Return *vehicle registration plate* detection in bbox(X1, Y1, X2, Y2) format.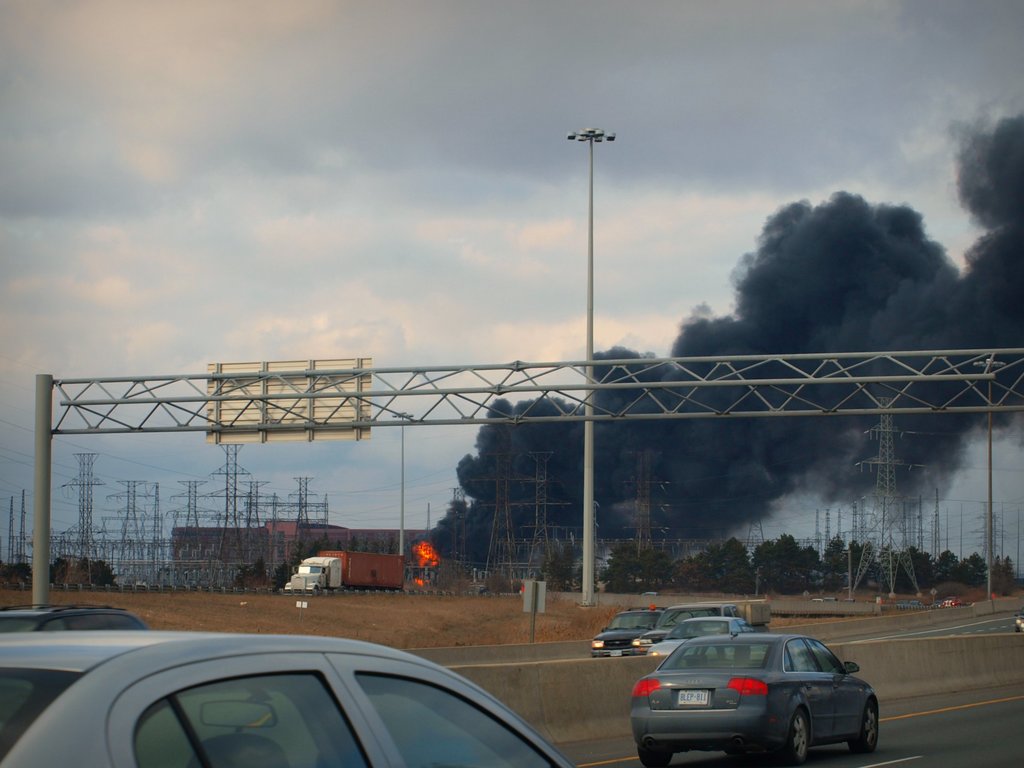
bbox(678, 689, 710, 707).
